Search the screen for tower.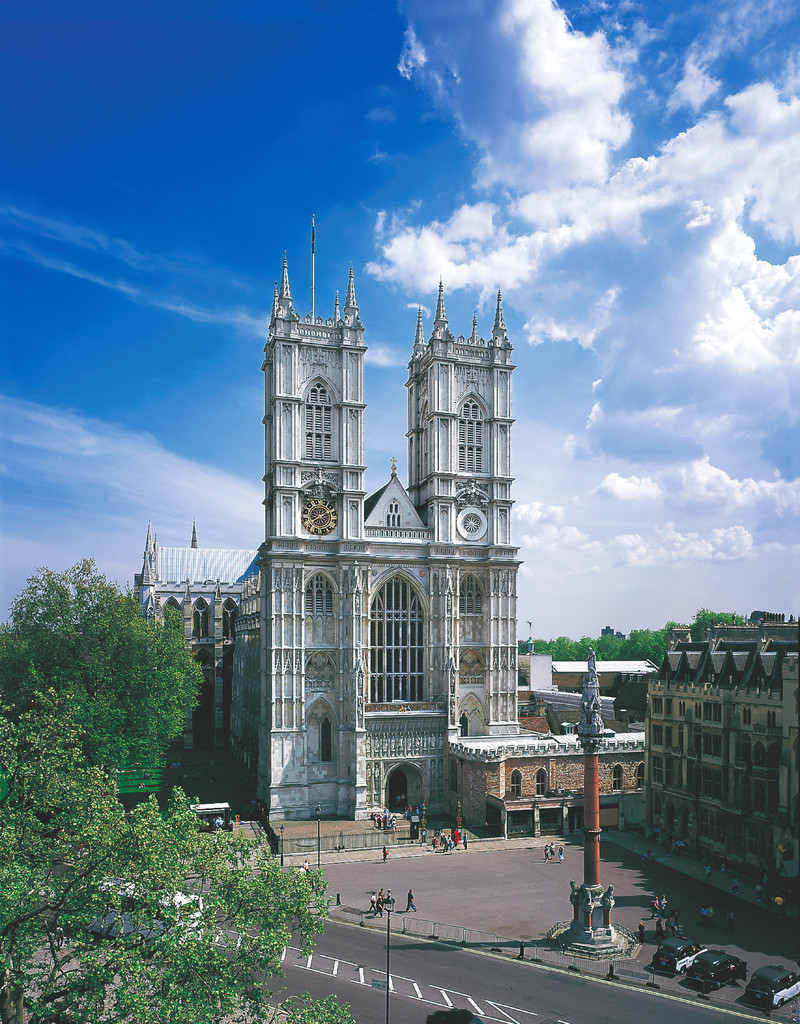
Found at <region>126, 521, 161, 593</region>.
